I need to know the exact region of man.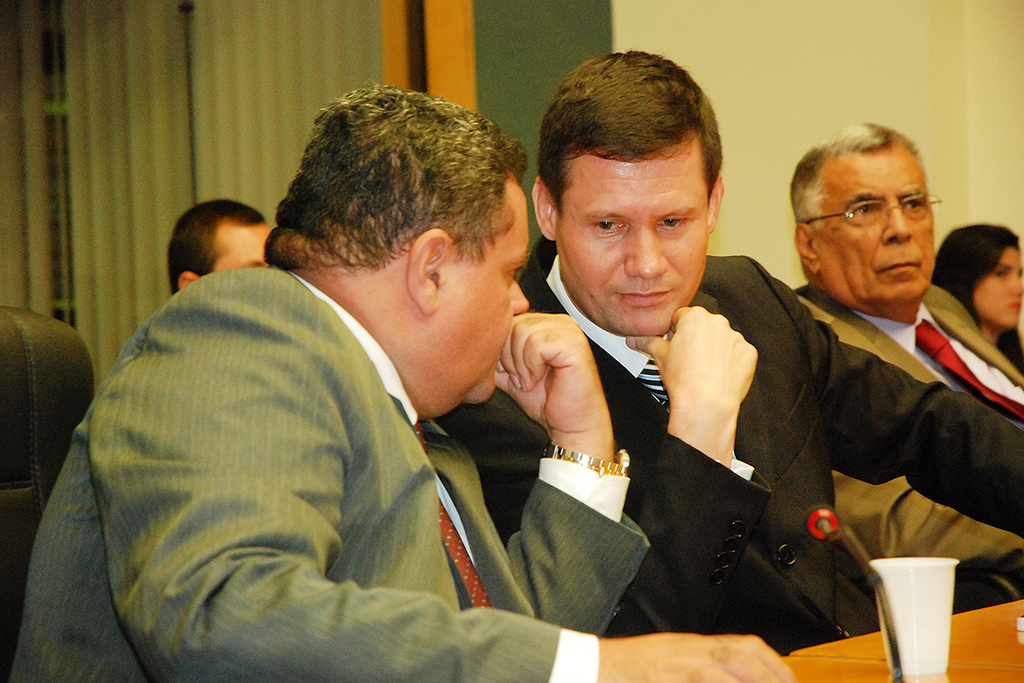
Region: bbox=[169, 198, 271, 296].
